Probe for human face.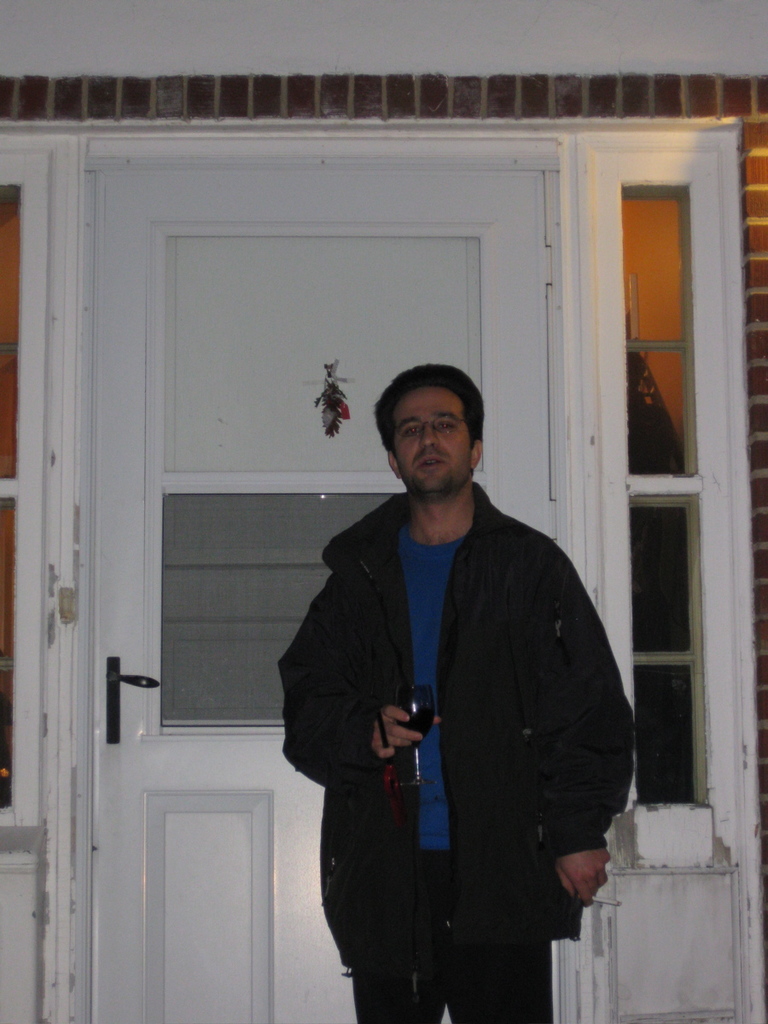
Probe result: 388, 384, 472, 492.
